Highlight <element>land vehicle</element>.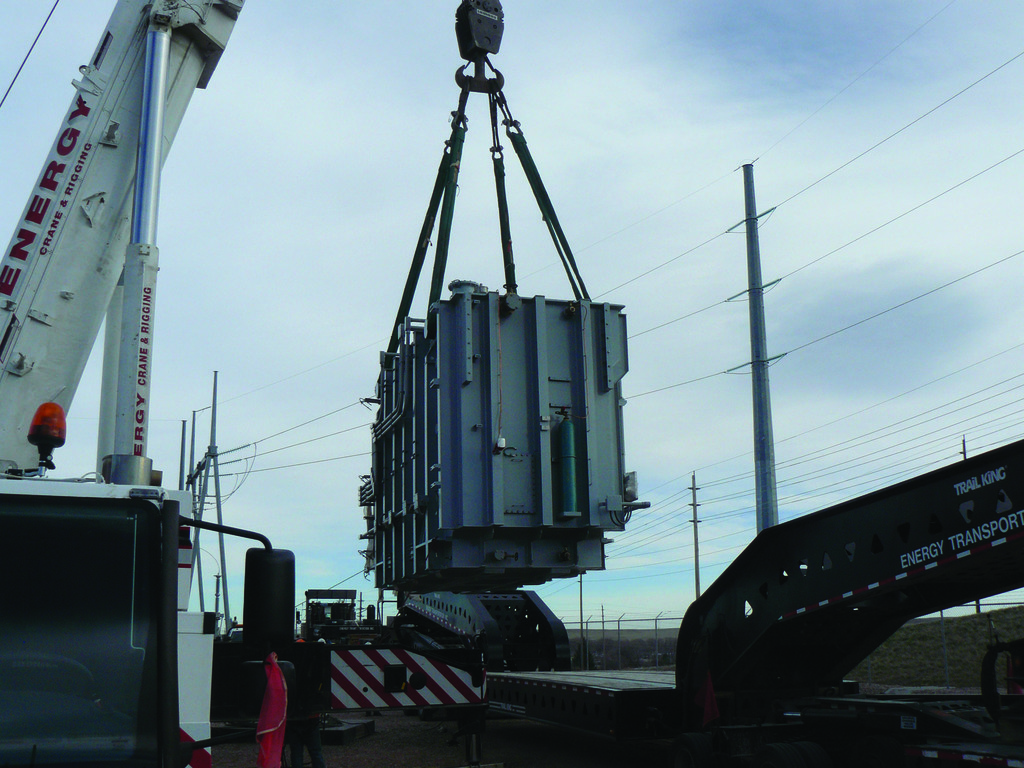
Highlighted region: x1=651 y1=439 x2=1015 y2=709.
